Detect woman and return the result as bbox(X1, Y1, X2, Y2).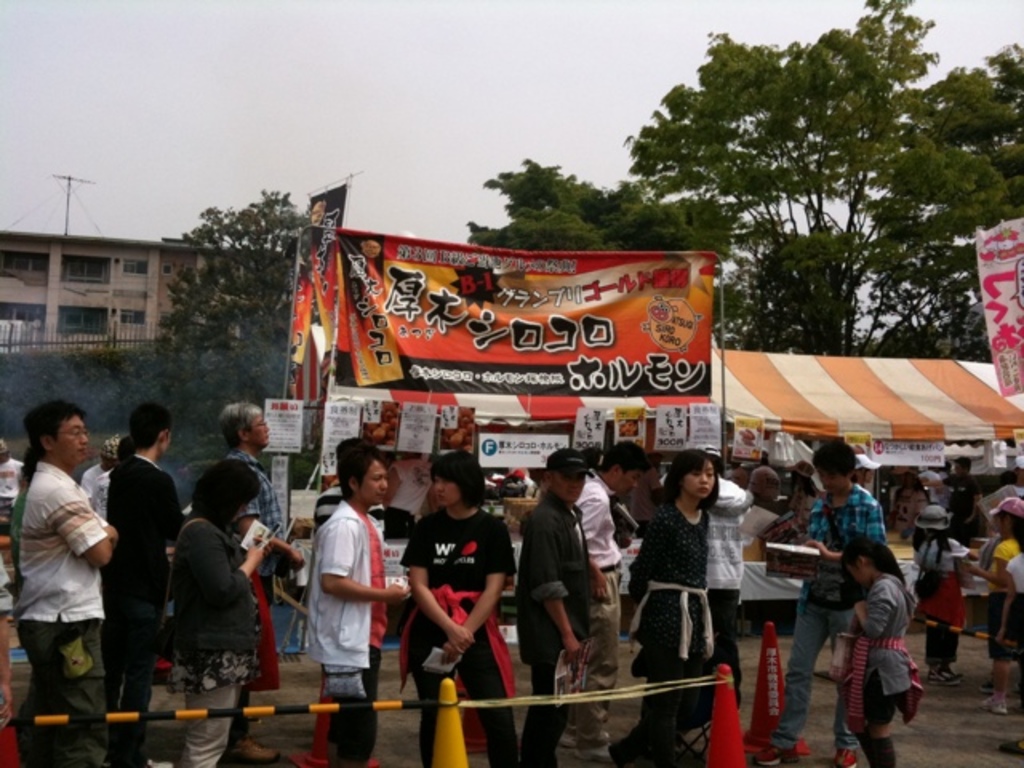
bbox(626, 445, 725, 766).
